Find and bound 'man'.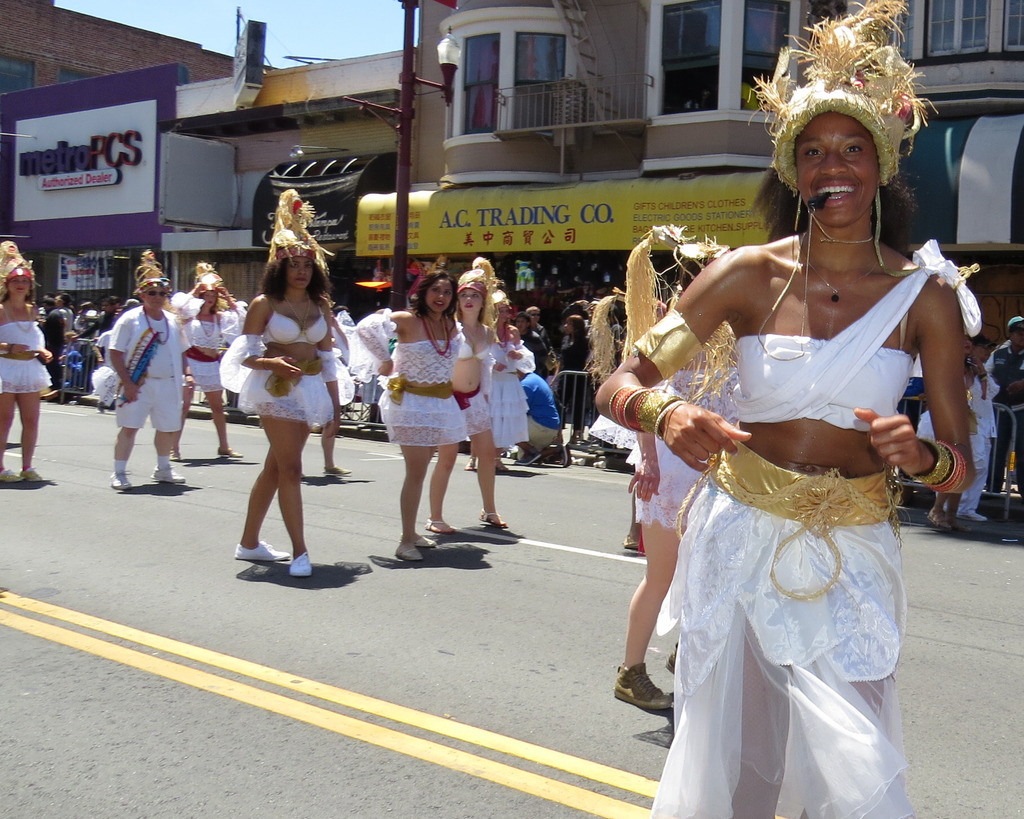
Bound: bbox(555, 299, 621, 440).
